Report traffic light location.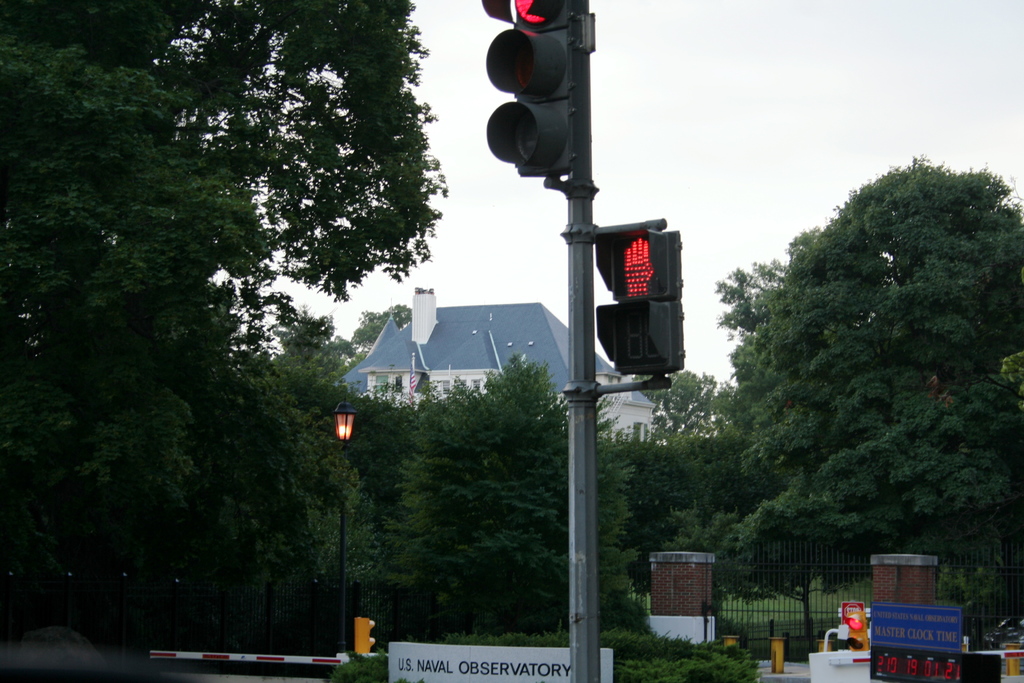
Report: box=[481, 0, 573, 190].
